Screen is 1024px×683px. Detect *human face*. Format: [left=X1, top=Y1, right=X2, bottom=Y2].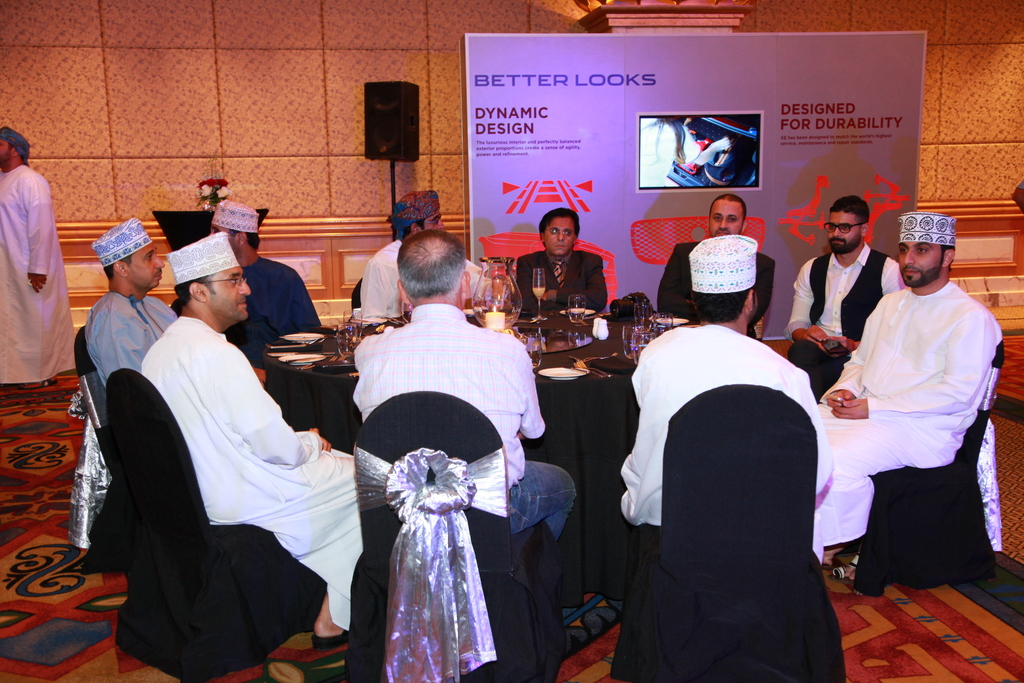
[left=211, top=219, right=236, bottom=243].
